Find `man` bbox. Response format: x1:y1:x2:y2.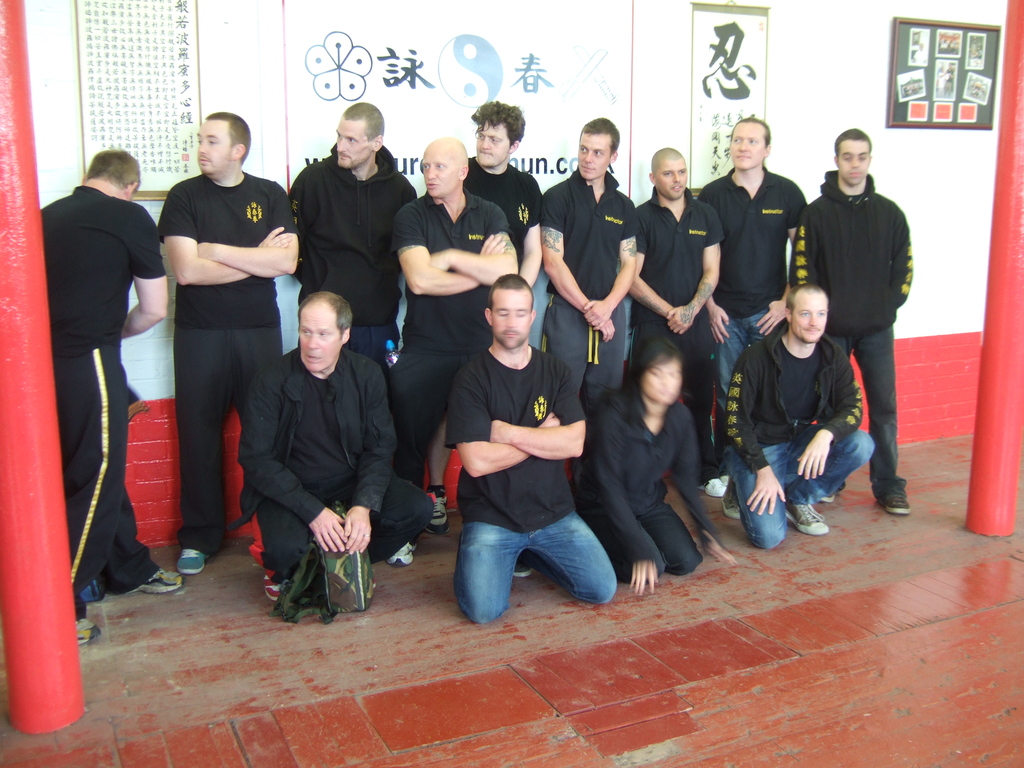
815:145:928:483.
